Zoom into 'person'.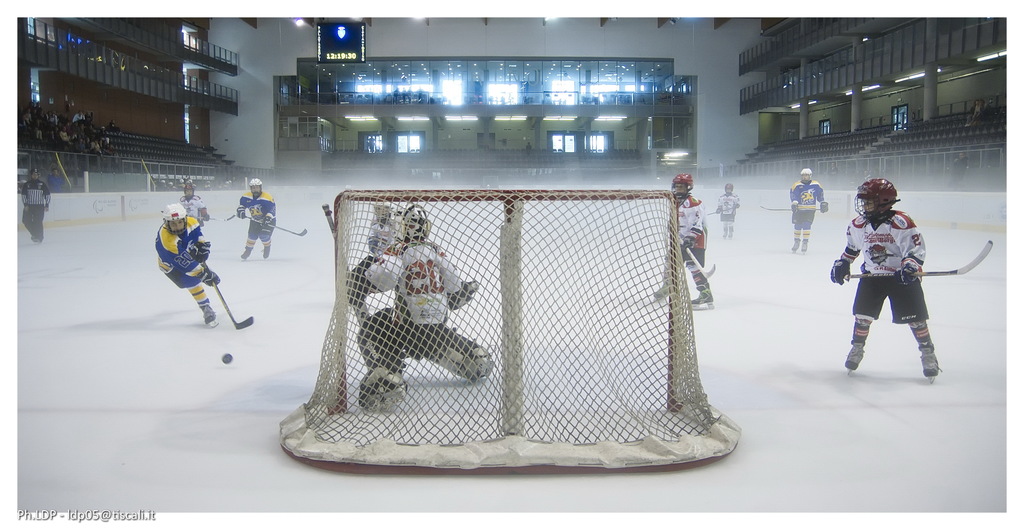
Zoom target: crop(147, 191, 218, 347).
